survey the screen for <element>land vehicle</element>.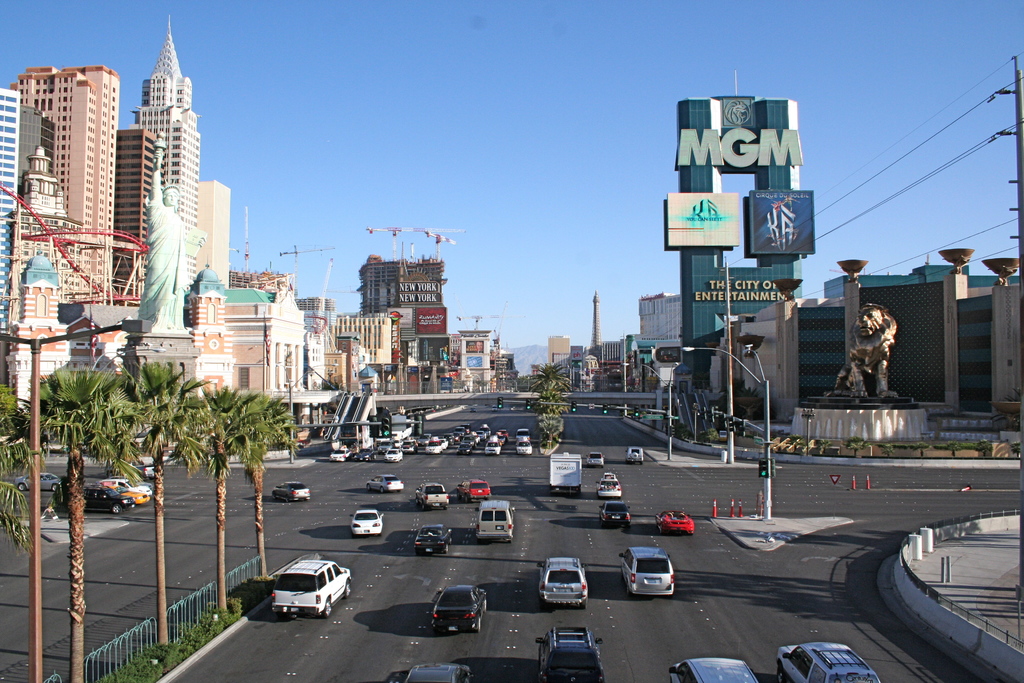
Survey found: <region>13, 472, 57, 486</region>.
